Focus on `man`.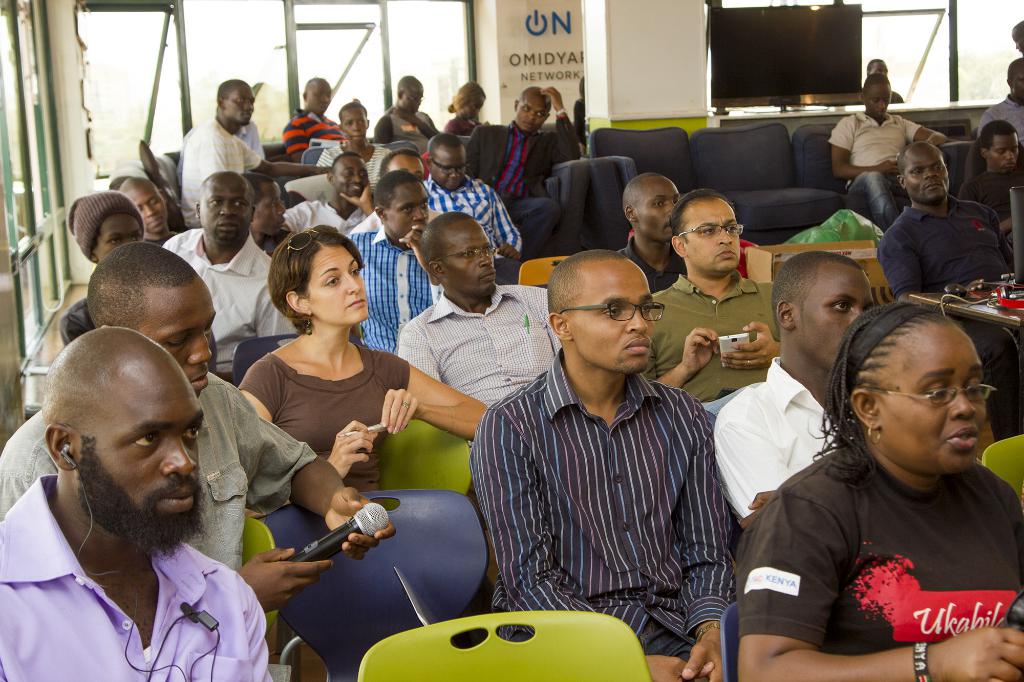
Focused at (1009,19,1023,59).
